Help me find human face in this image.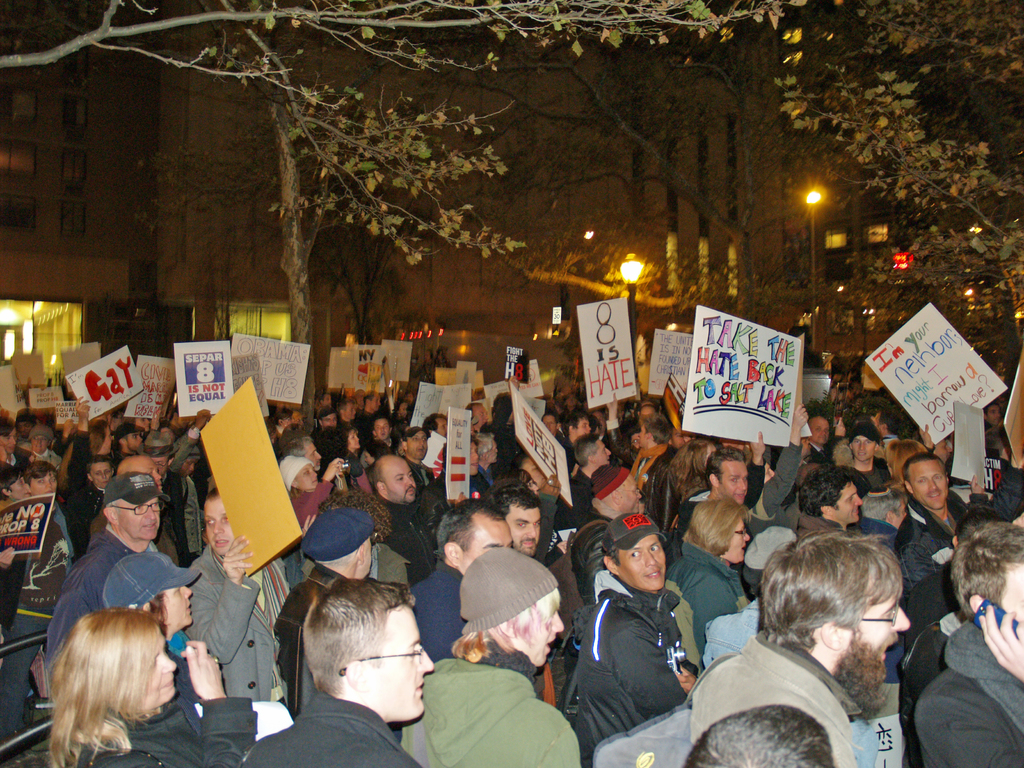
Found it: box=[1000, 557, 1023, 621].
